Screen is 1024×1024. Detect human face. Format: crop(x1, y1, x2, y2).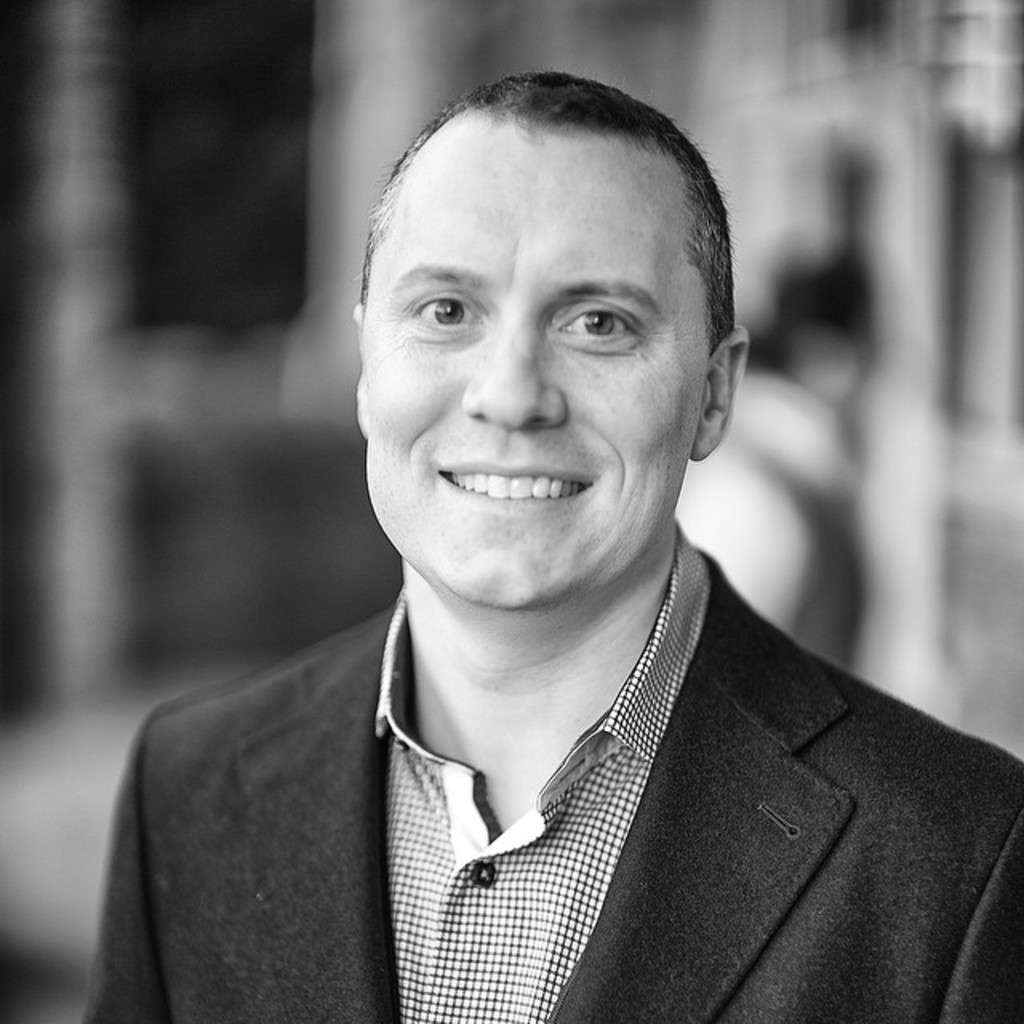
crop(355, 126, 715, 610).
